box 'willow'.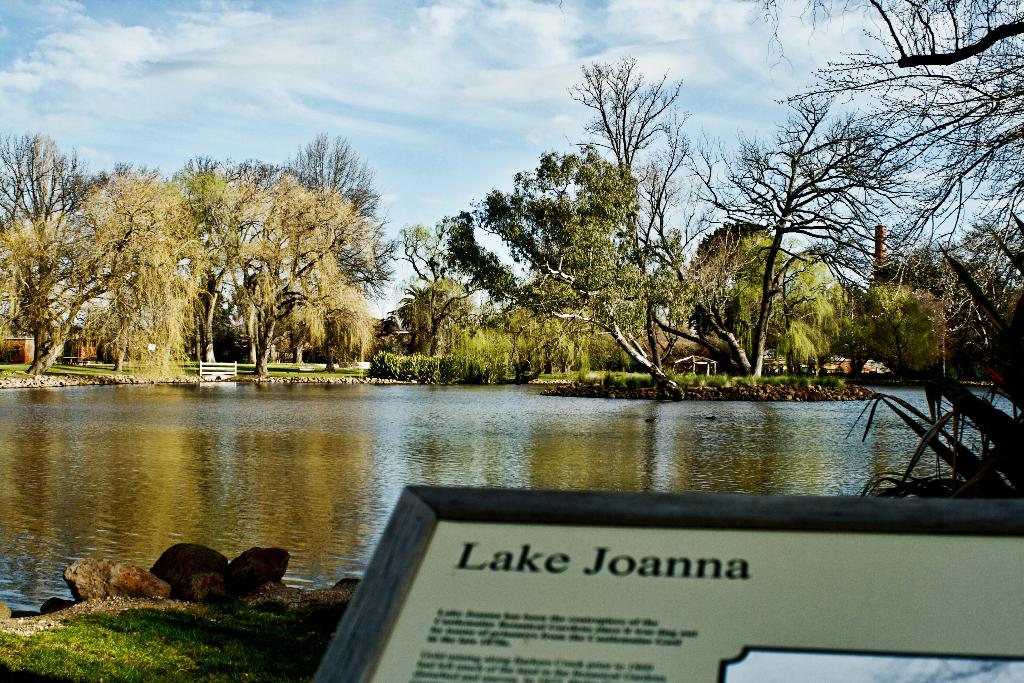
(left=585, top=325, right=639, bottom=377).
